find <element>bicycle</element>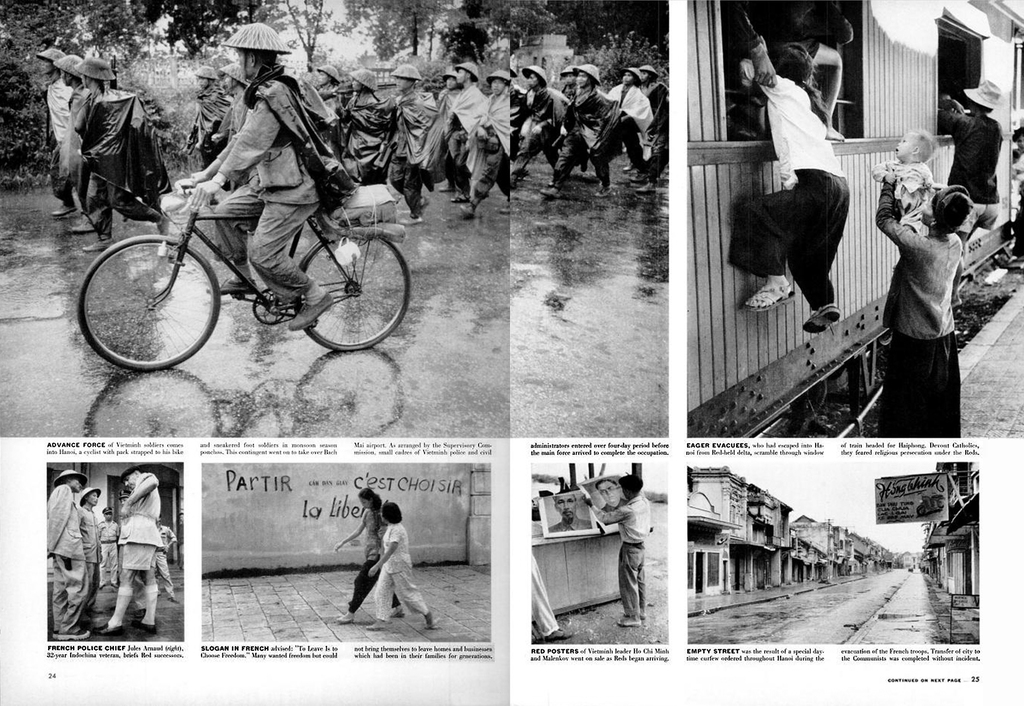
crop(66, 161, 416, 368)
